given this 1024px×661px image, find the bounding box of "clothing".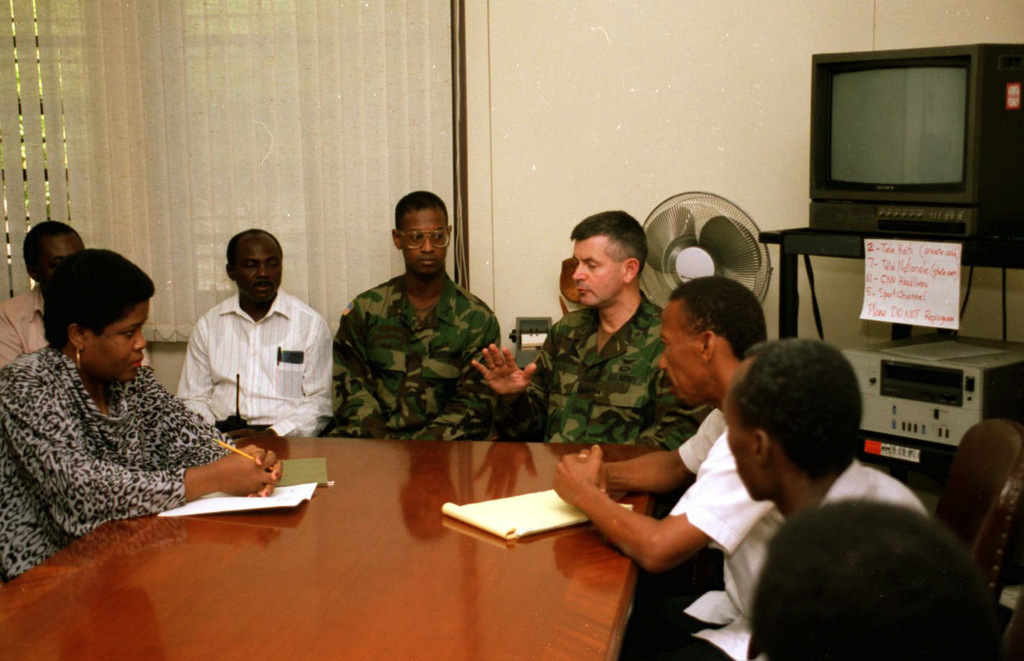
<box>0,289,53,365</box>.
